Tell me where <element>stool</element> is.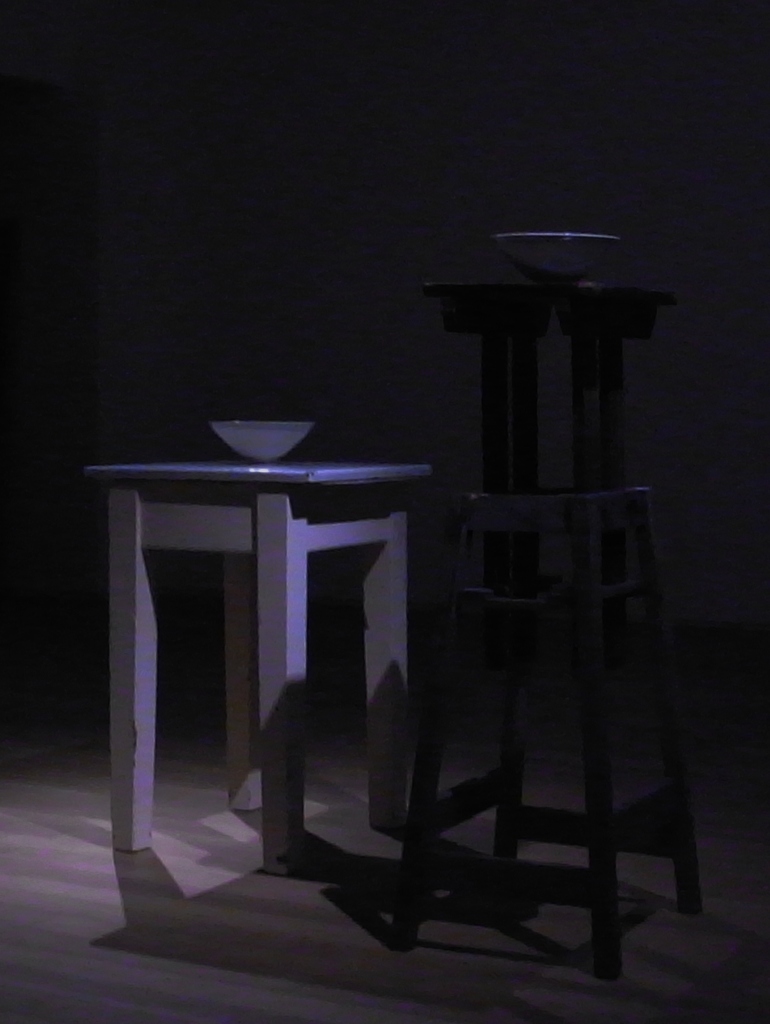
<element>stool</element> is at (left=86, top=457, right=437, bottom=877).
